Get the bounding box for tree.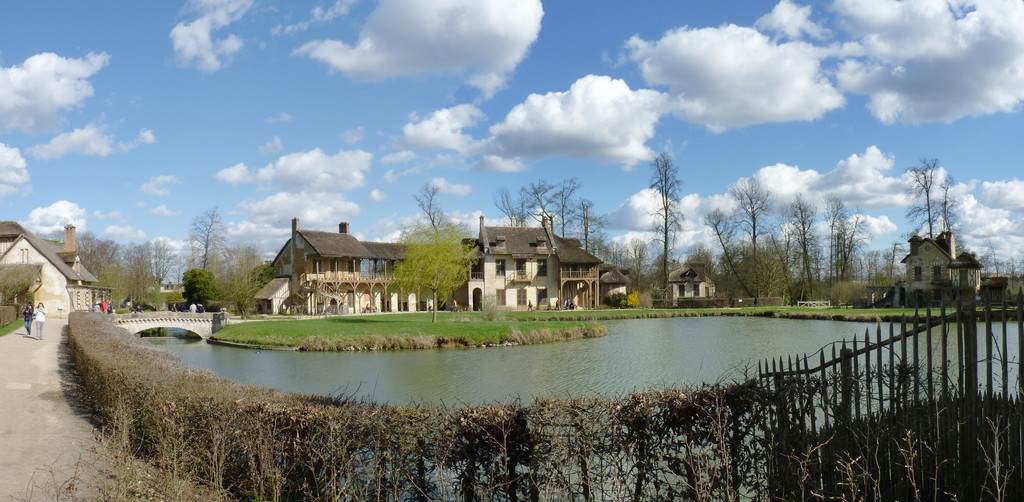
pyautogui.locateOnScreen(699, 207, 760, 297).
